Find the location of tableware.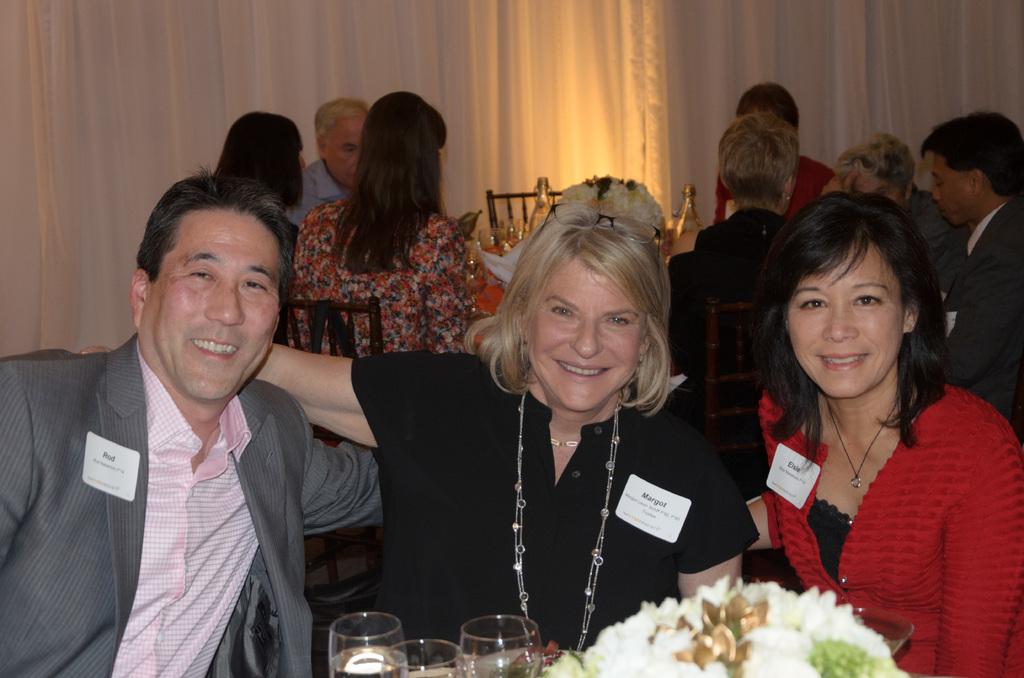
Location: [455, 240, 483, 324].
